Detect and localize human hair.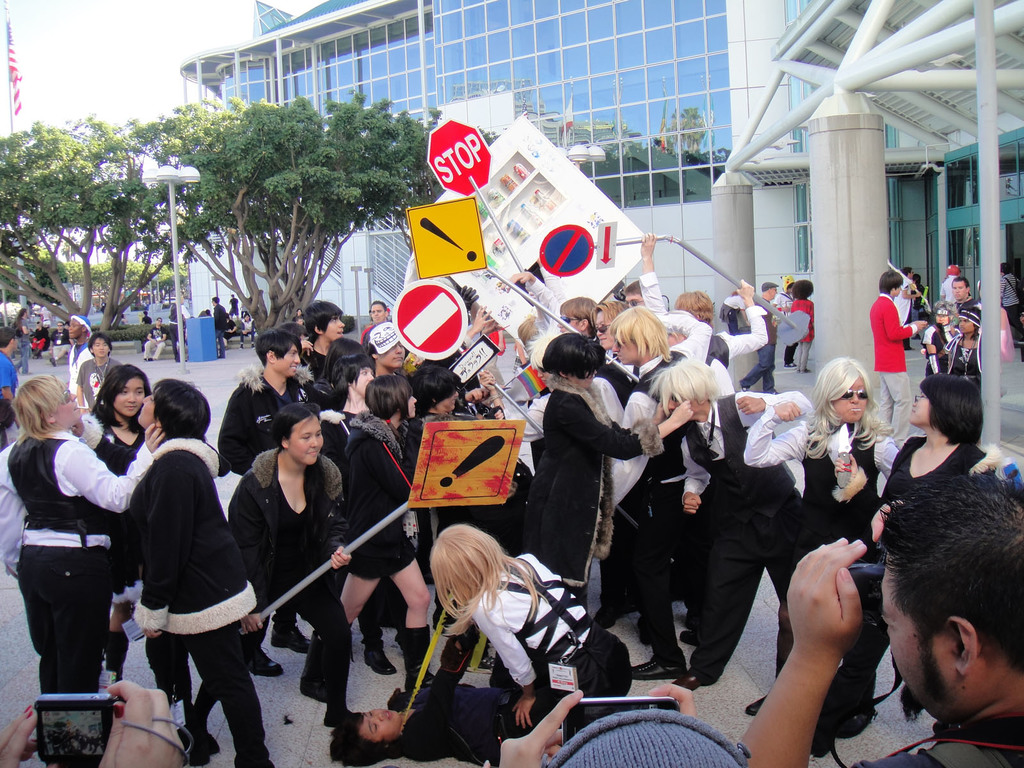
Localized at [left=602, top=301, right=622, bottom=316].
